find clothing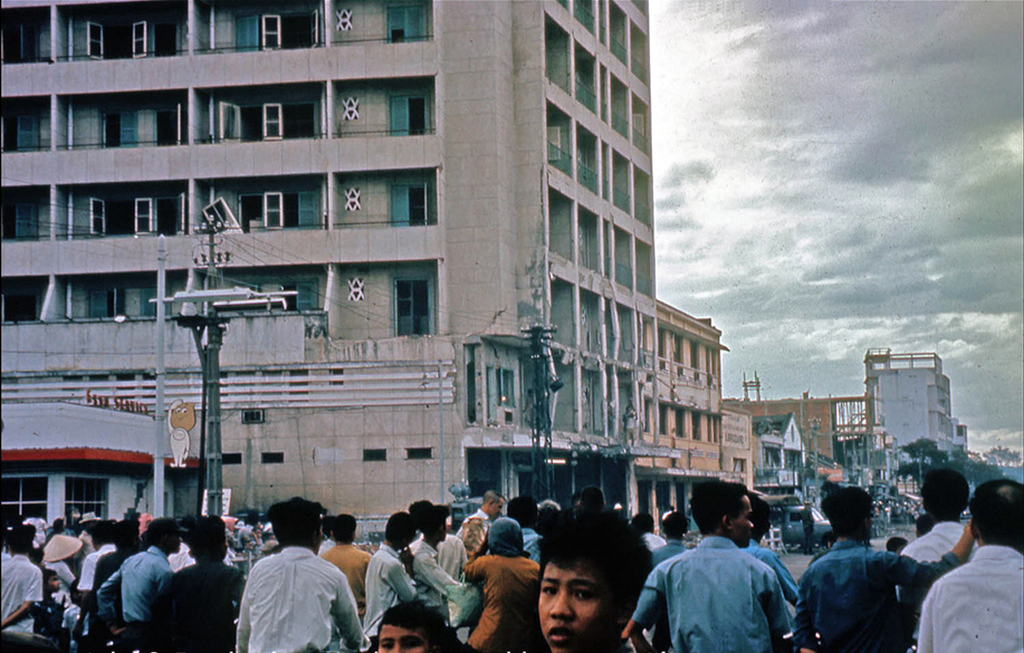
{"left": 364, "top": 540, "right": 417, "bottom": 641}
